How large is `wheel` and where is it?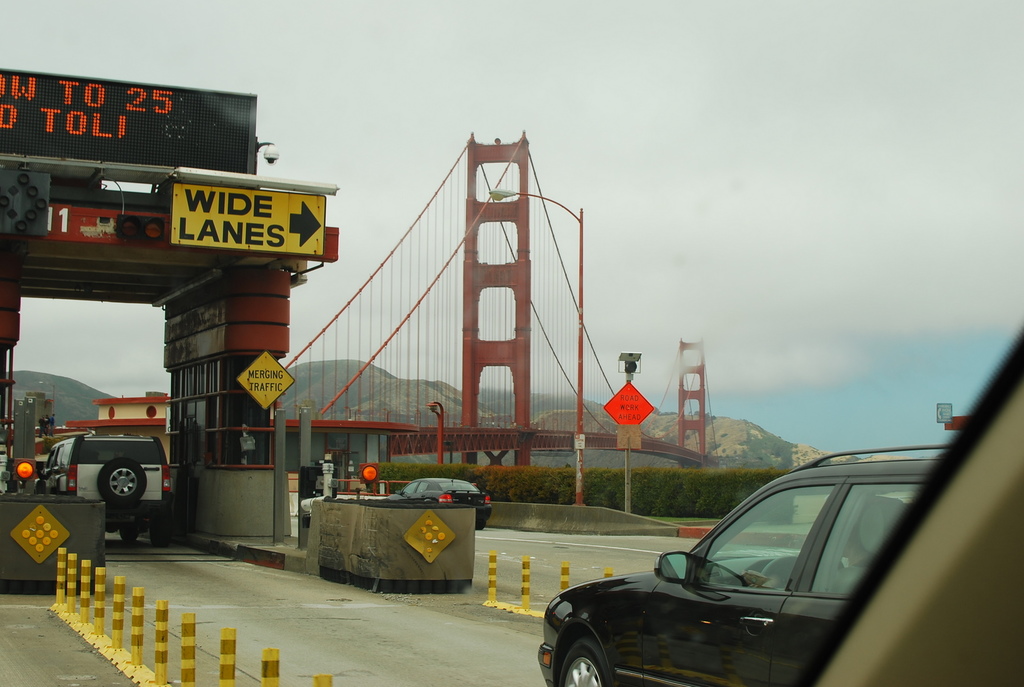
Bounding box: (left=96, top=463, right=145, bottom=509).
